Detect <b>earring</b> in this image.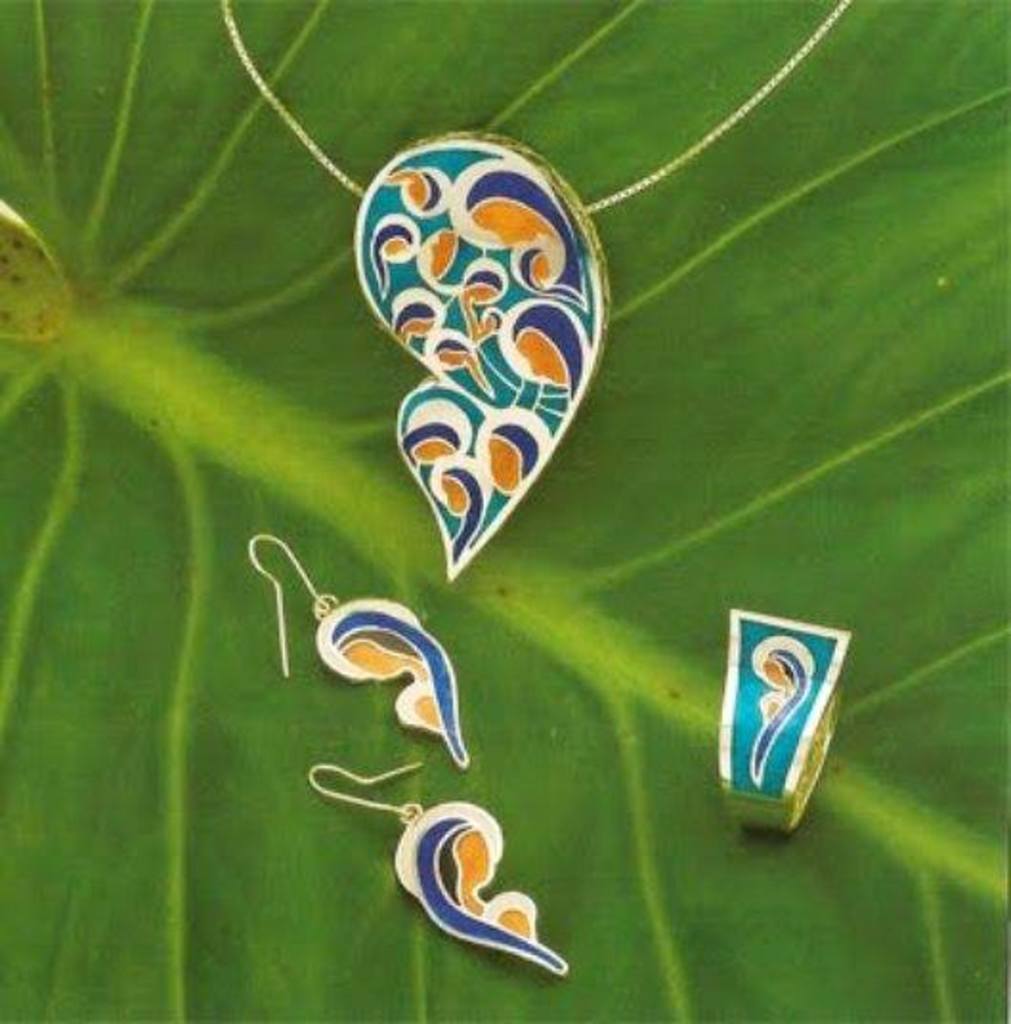
Detection: 248 535 476 768.
